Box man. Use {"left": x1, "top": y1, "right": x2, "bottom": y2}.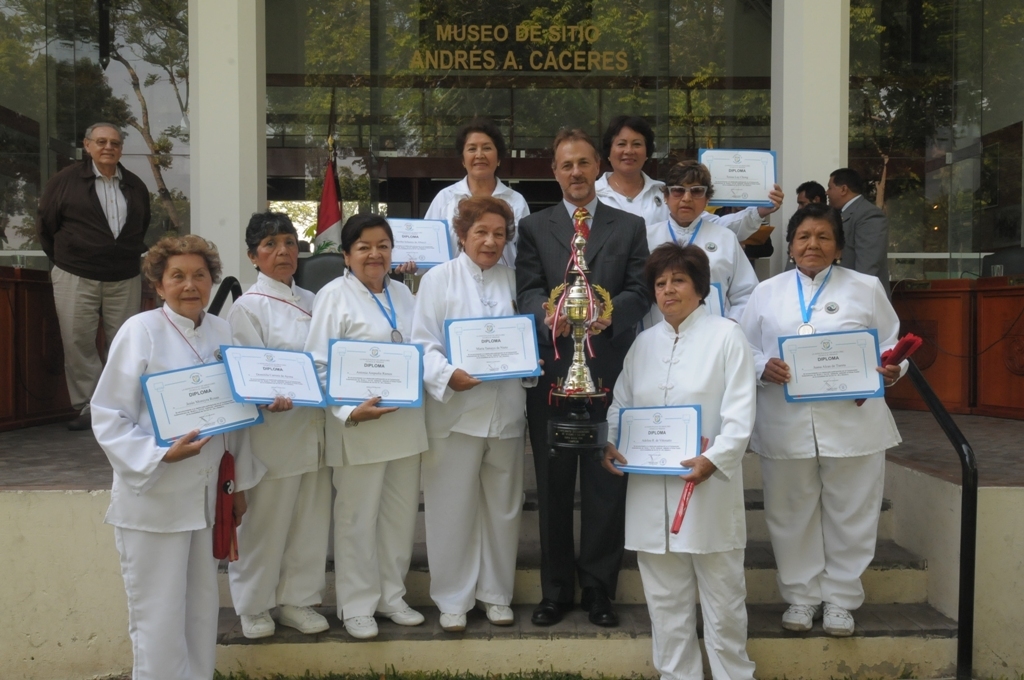
{"left": 32, "top": 117, "right": 150, "bottom": 400}.
